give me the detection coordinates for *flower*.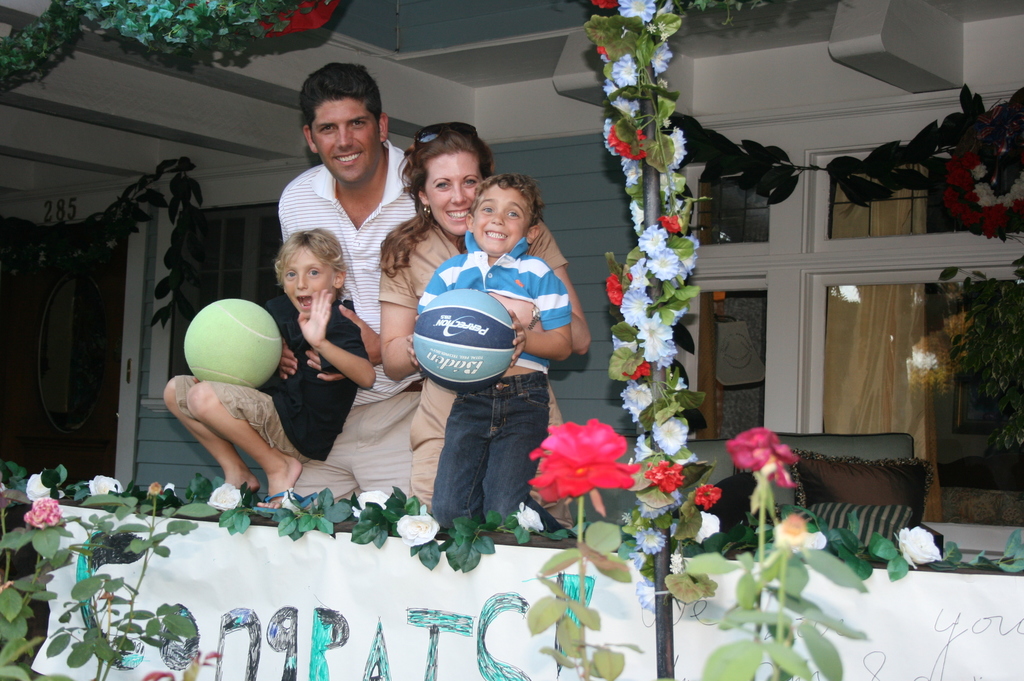
x1=277 y1=489 x2=305 y2=519.
